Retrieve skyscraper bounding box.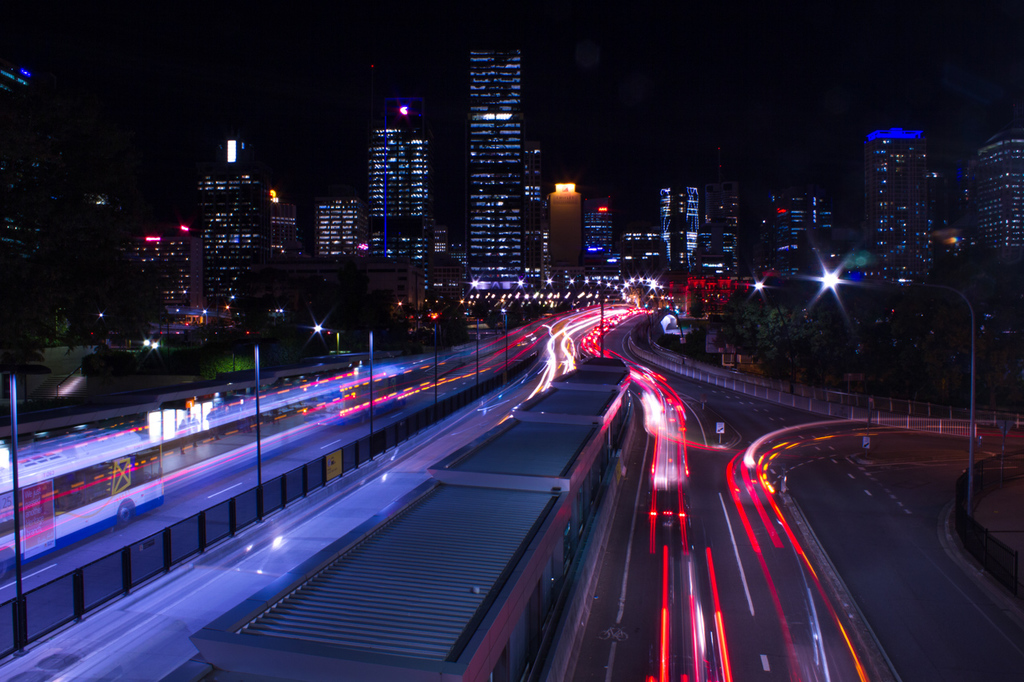
Bounding box: 471 46 526 290.
